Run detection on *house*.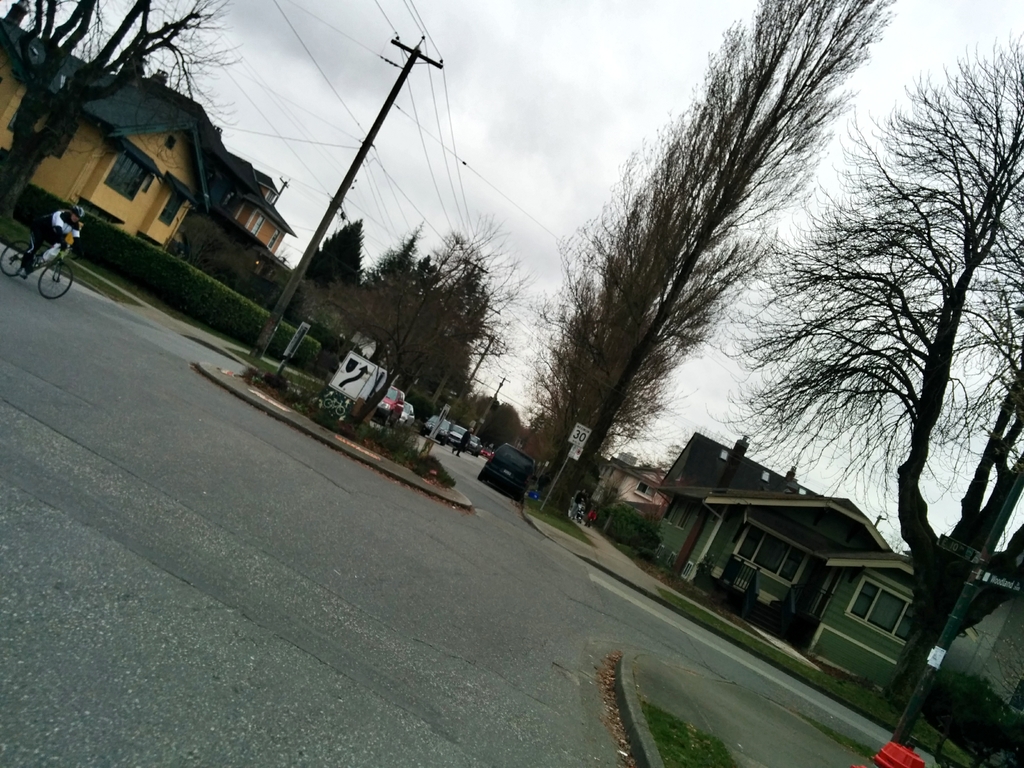
Result: x1=0, y1=23, x2=239, y2=270.
